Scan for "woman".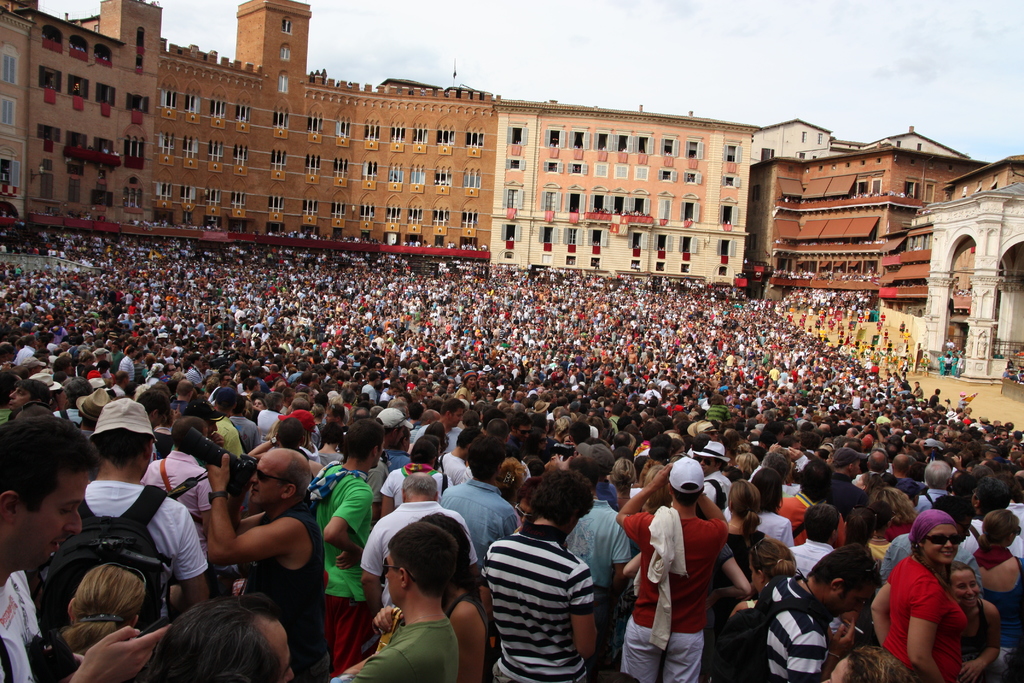
Scan result: 716/541/791/614.
